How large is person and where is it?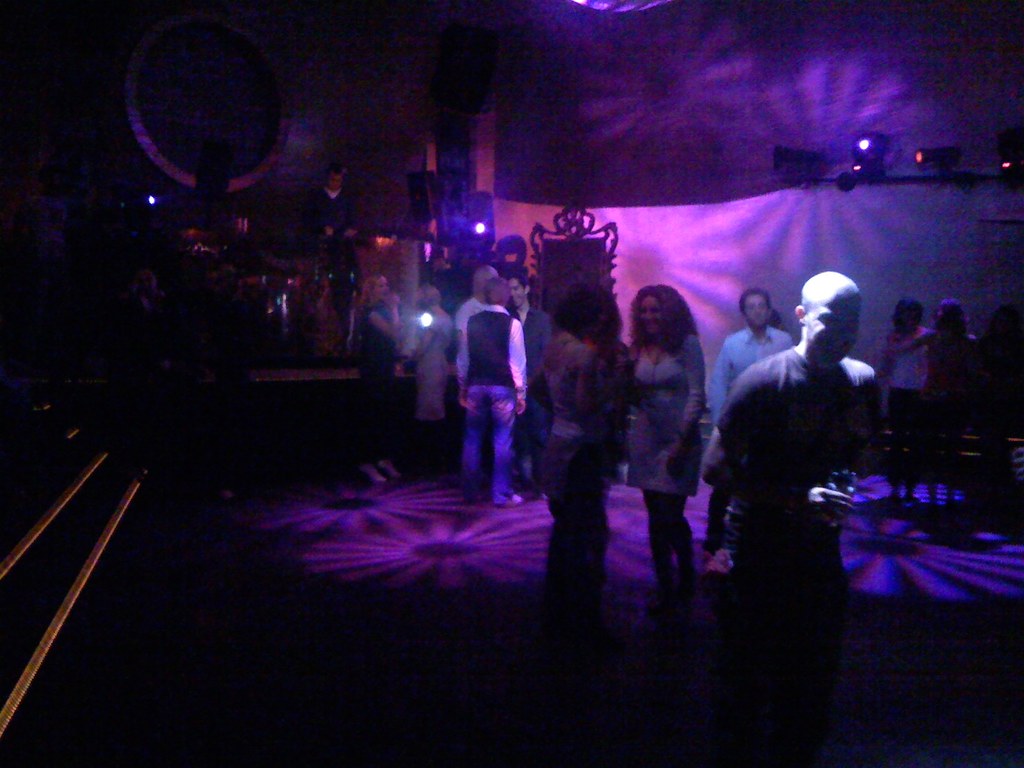
Bounding box: locate(402, 283, 454, 474).
